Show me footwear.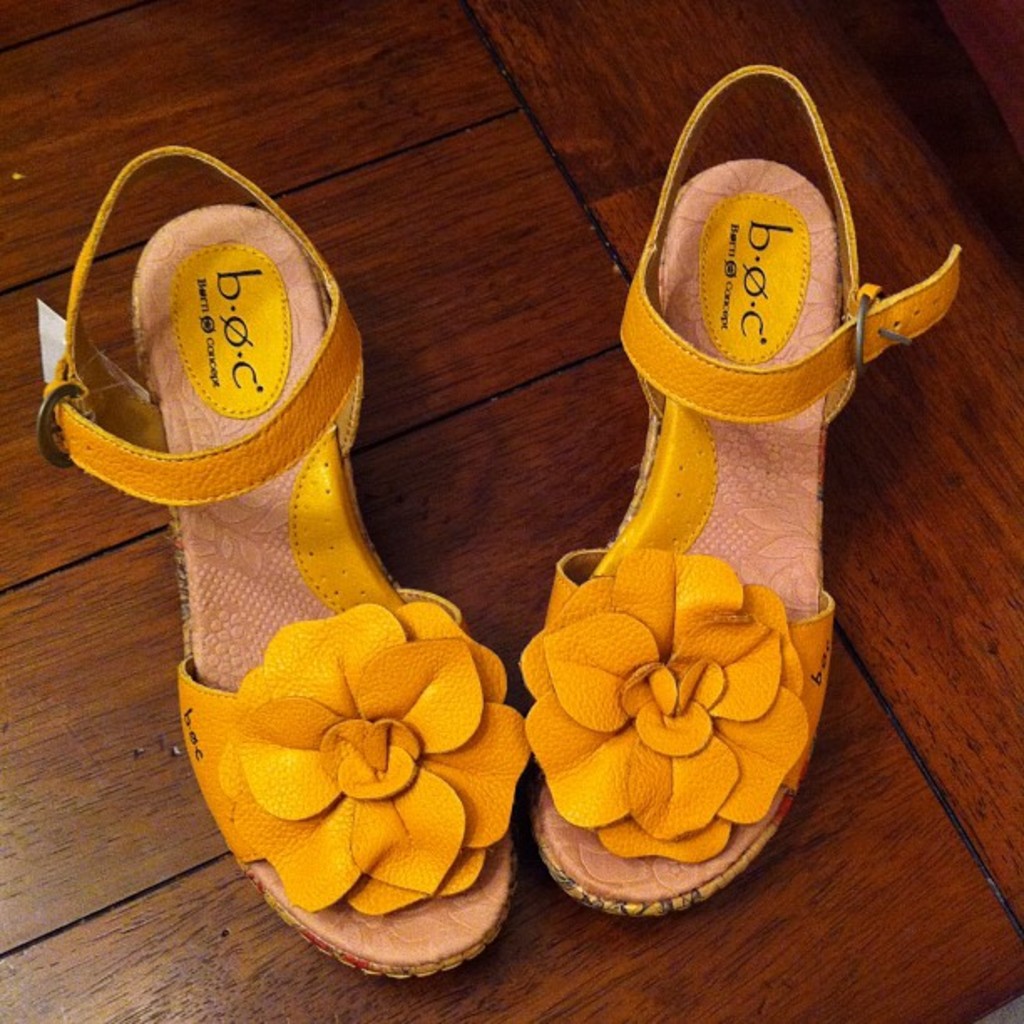
footwear is here: [left=507, top=171, right=907, bottom=905].
